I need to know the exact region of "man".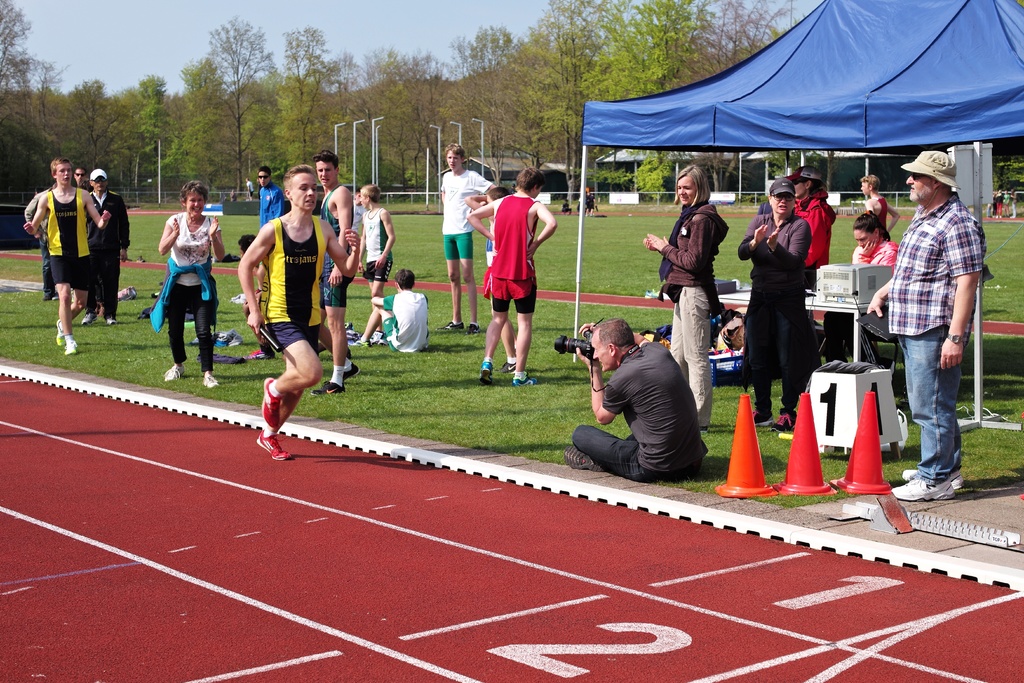
Region: [356, 268, 430, 353].
